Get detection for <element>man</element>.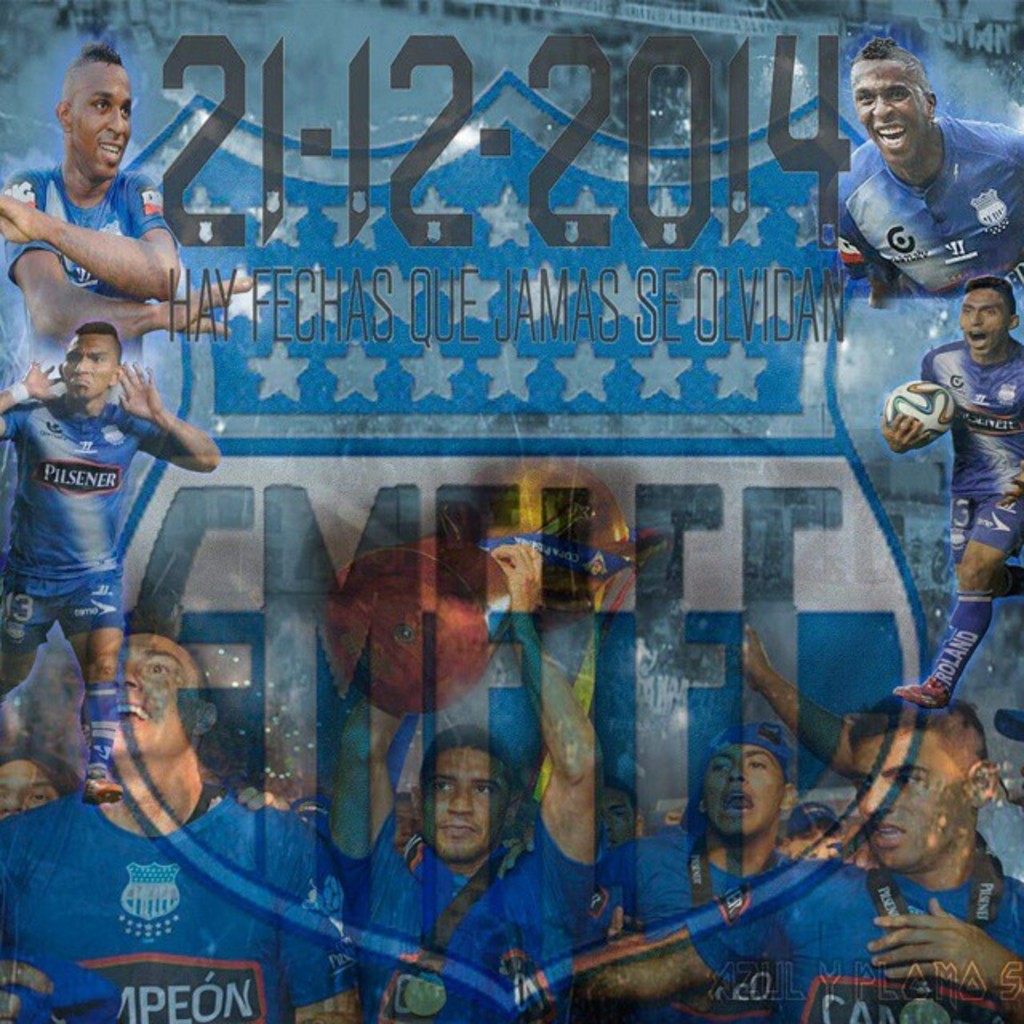
Detection: {"x1": 880, "y1": 272, "x2": 1022, "y2": 699}.
